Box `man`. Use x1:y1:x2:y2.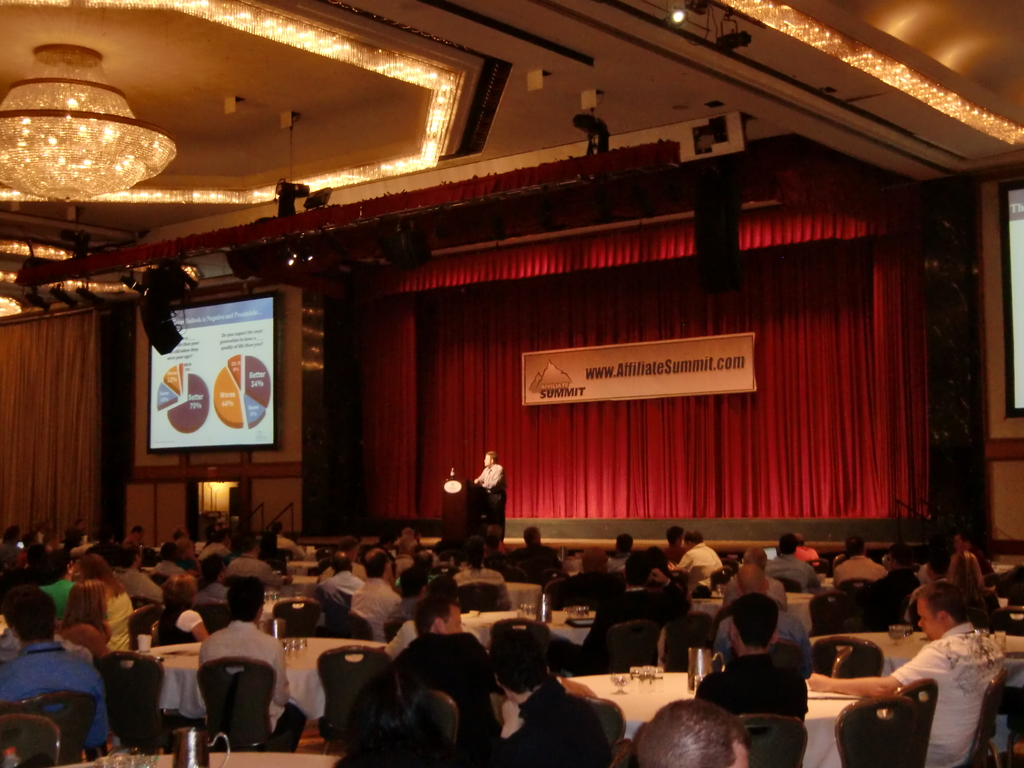
0:589:114:750.
